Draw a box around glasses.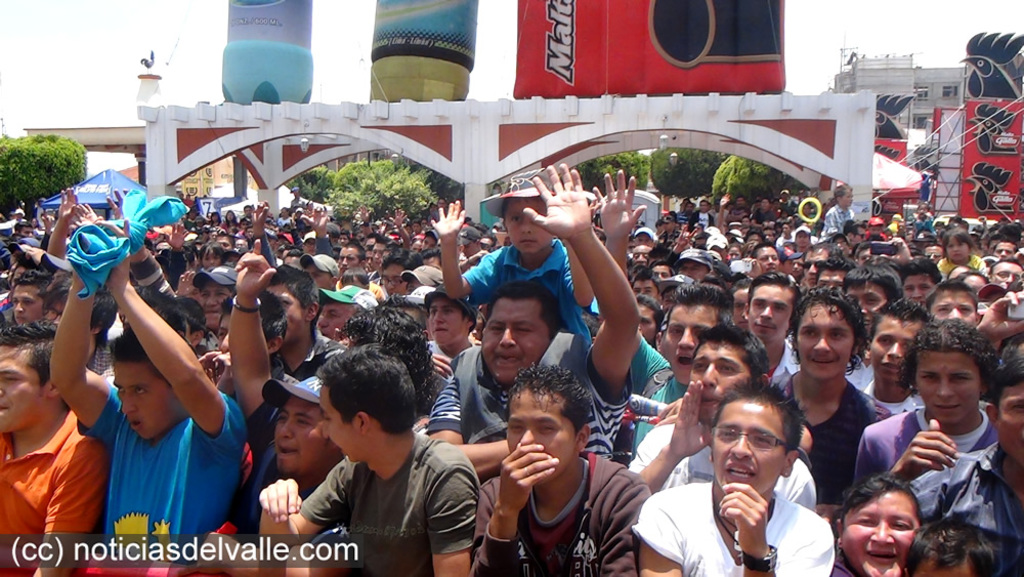
{"left": 711, "top": 420, "right": 787, "bottom": 449}.
